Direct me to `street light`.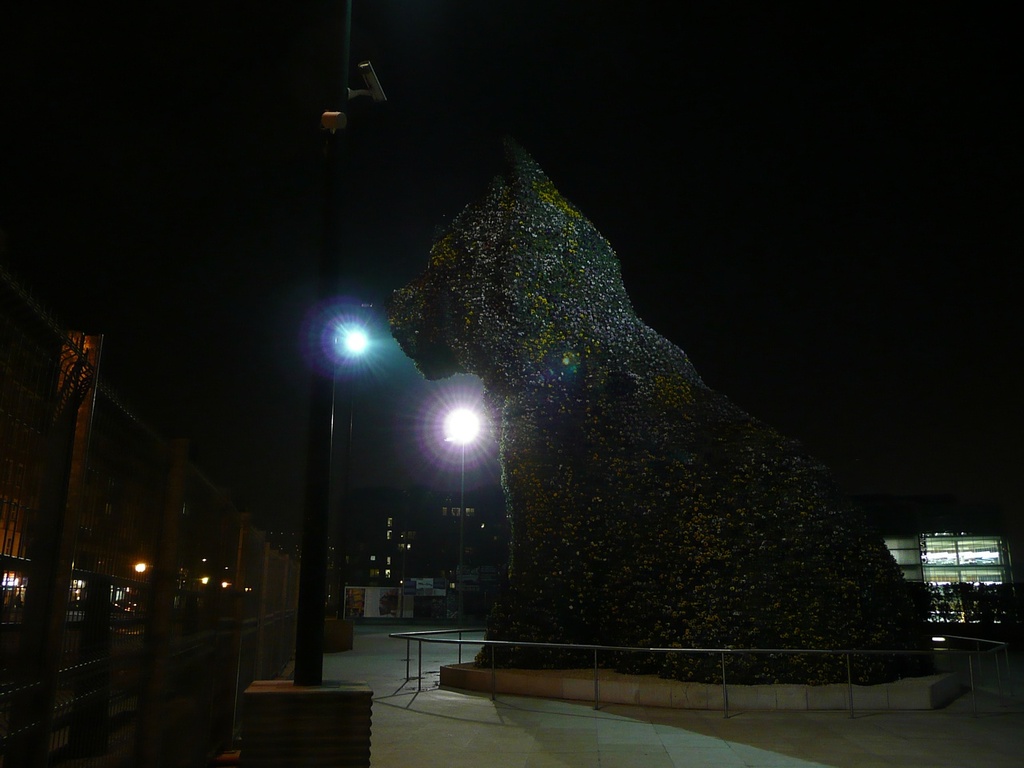
Direction: locate(194, 554, 211, 567).
